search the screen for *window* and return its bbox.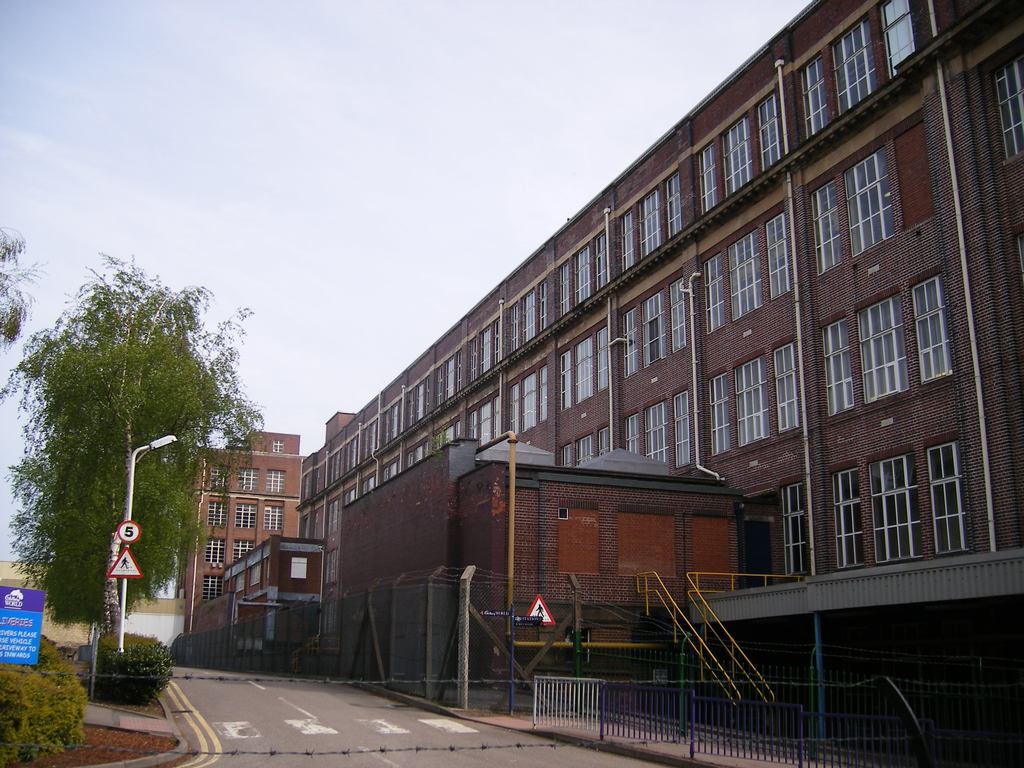
Found: select_region(207, 537, 222, 561).
